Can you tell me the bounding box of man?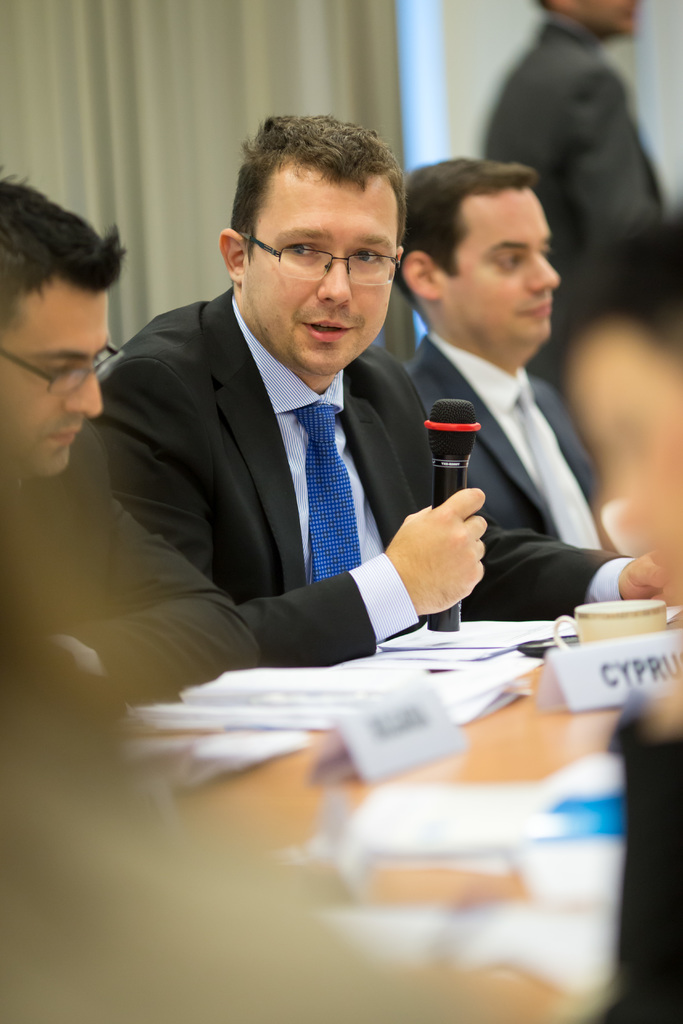
bbox=[81, 111, 516, 671].
